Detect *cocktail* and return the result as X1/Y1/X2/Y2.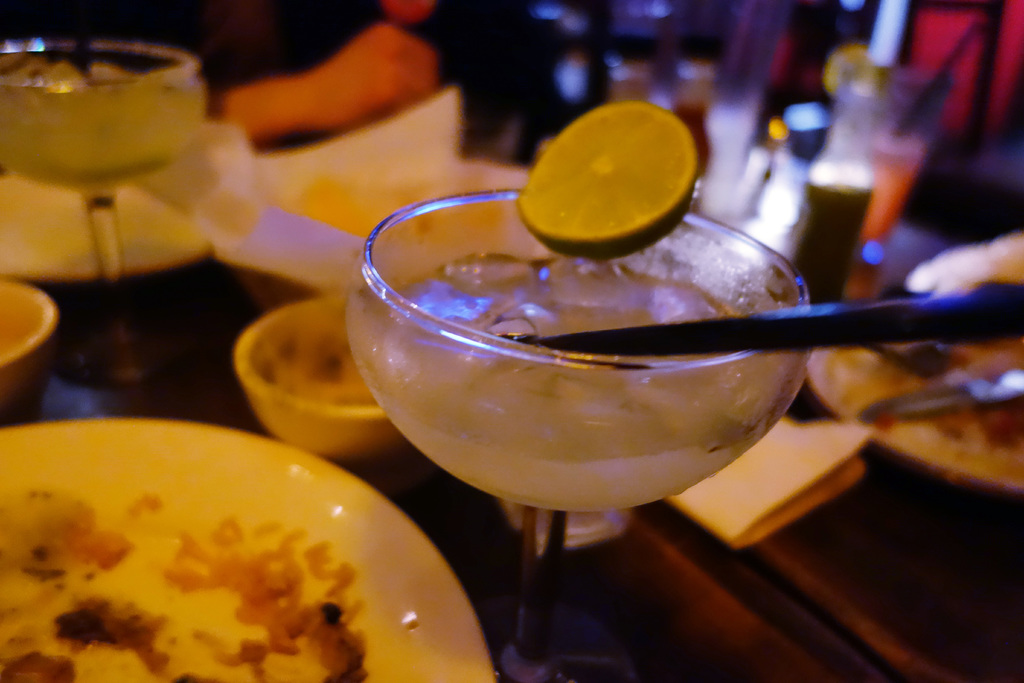
348/94/822/682.
